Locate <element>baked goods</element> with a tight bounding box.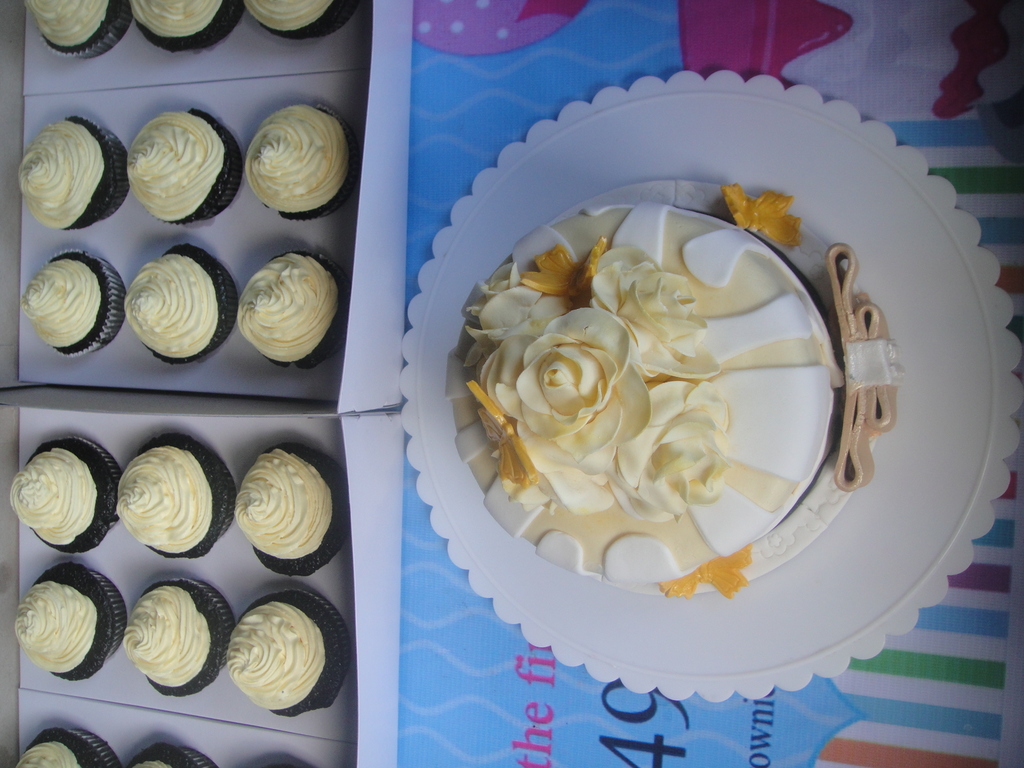
crop(15, 118, 132, 232).
